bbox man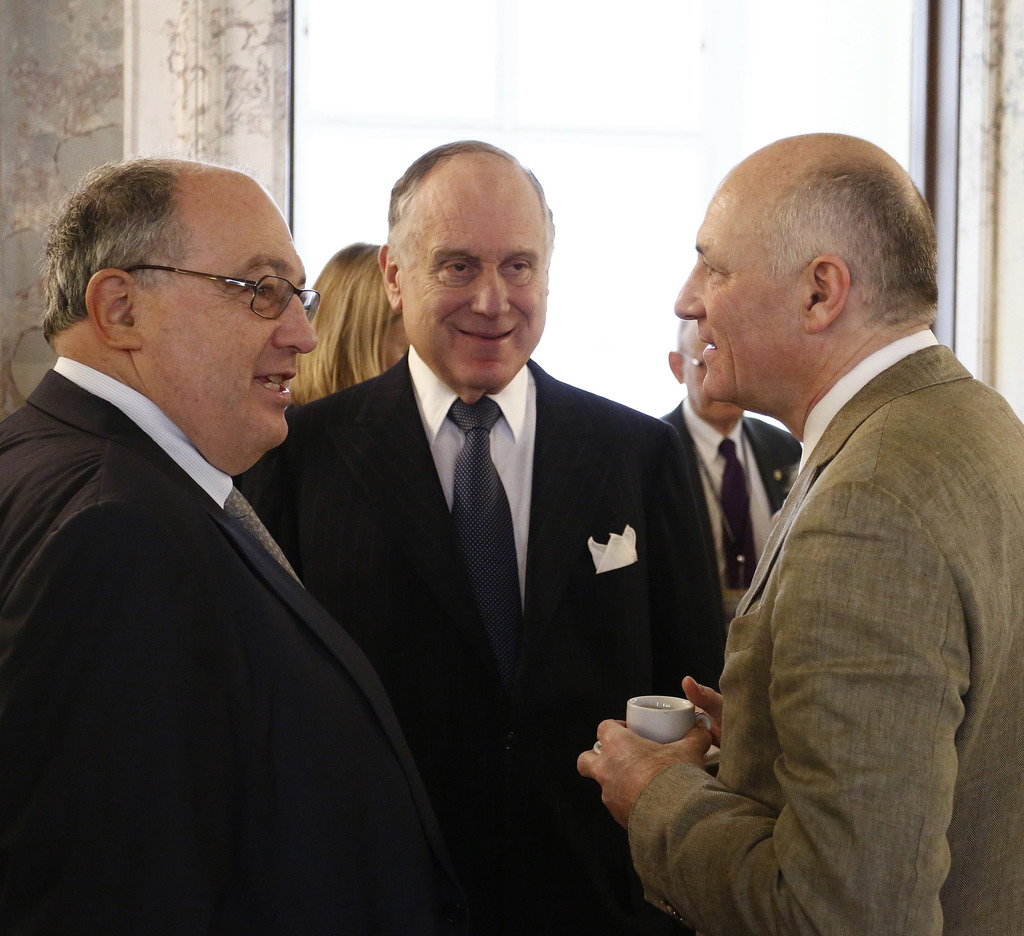
244:134:737:926
